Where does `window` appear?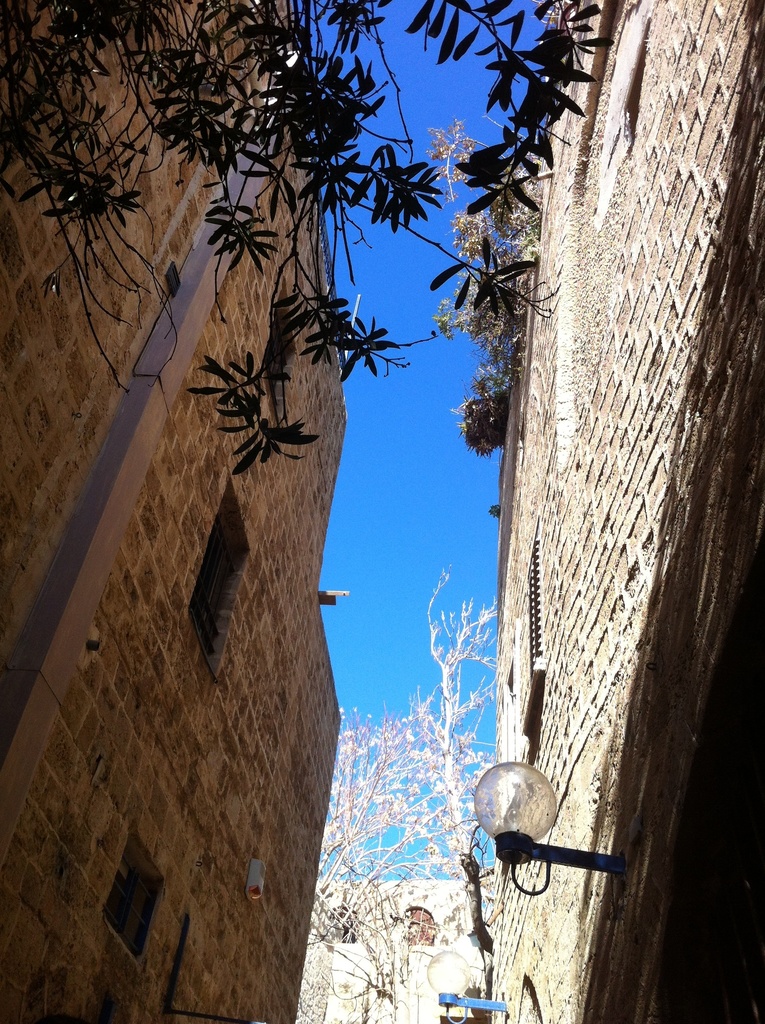
Appears at (left=104, top=835, right=170, bottom=973).
